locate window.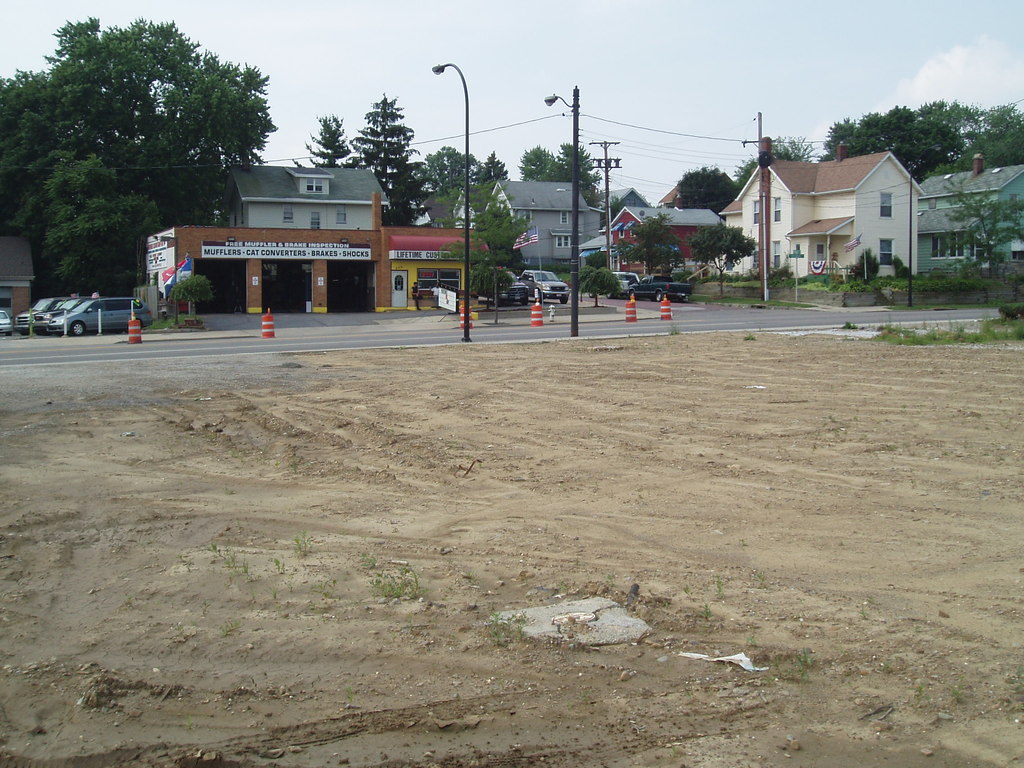
Bounding box: [332, 205, 349, 221].
